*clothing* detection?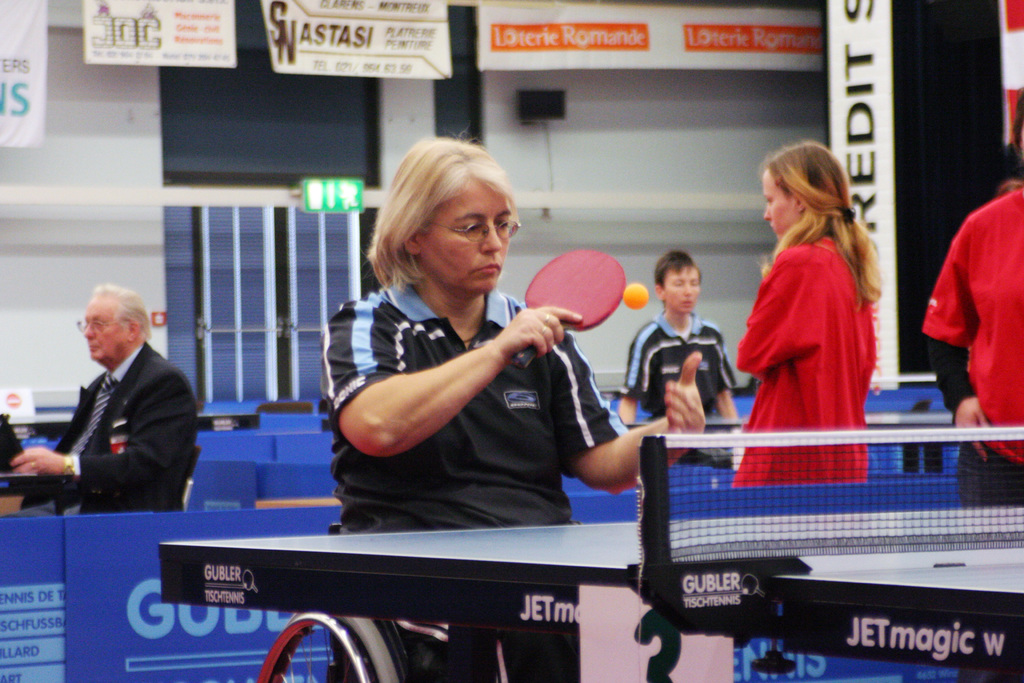
locate(631, 310, 731, 427)
